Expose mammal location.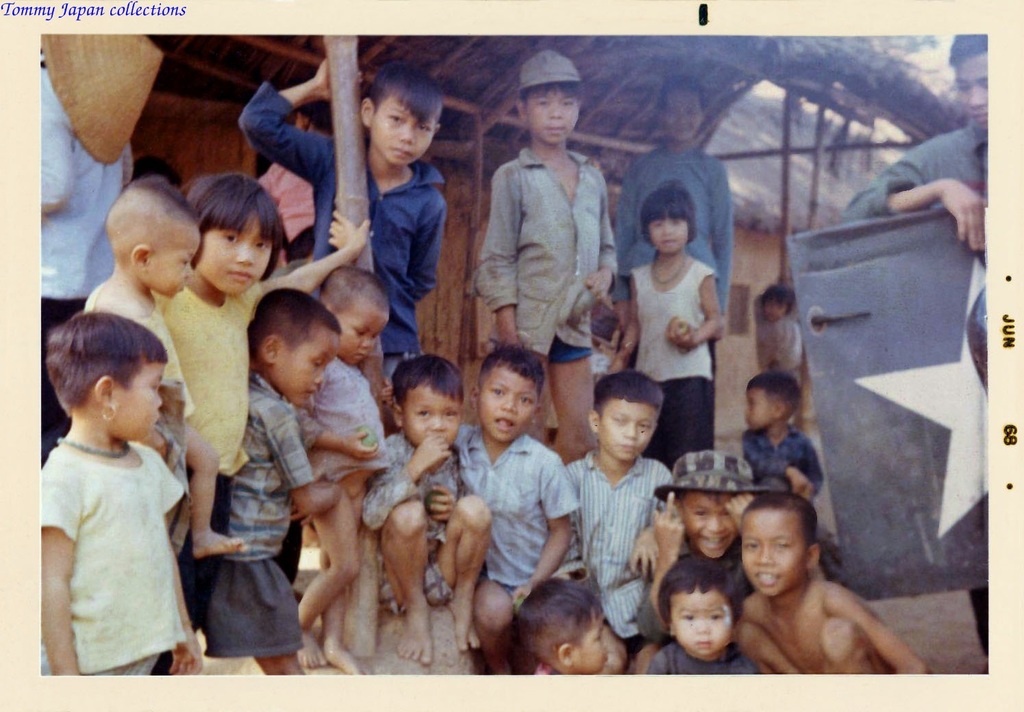
Exposed at pyautogui.locateOnScreen(163, 169, 372, 680).
